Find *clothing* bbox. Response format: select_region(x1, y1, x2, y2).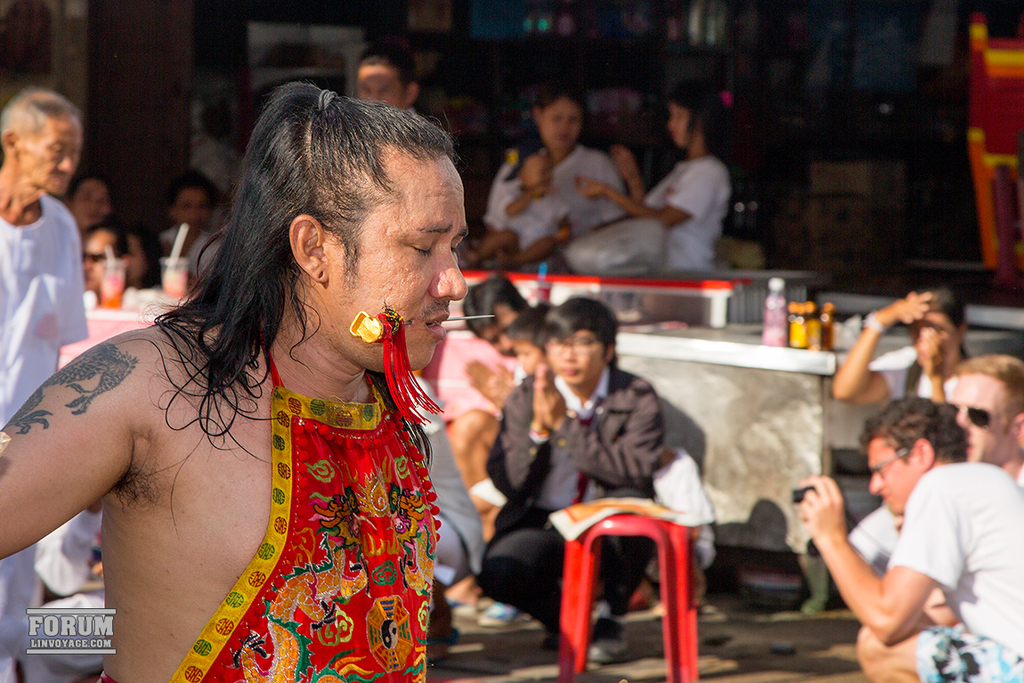
select_region(884, 460, 1023, 655).
